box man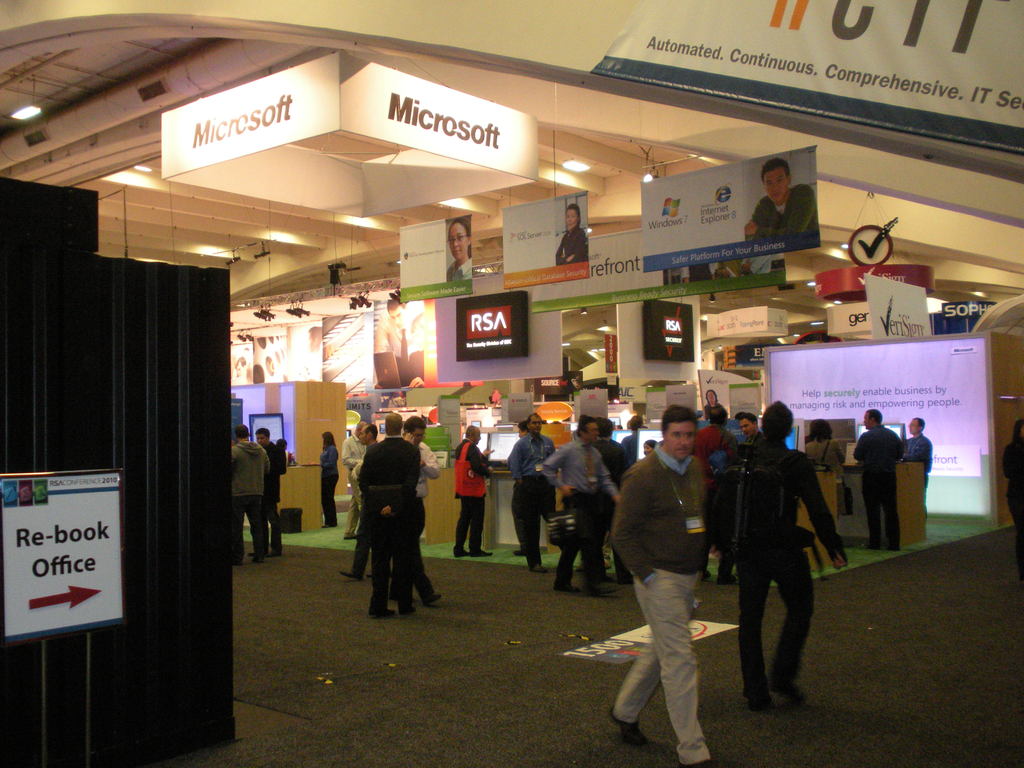
BBox(449, 422, 496, 555)
